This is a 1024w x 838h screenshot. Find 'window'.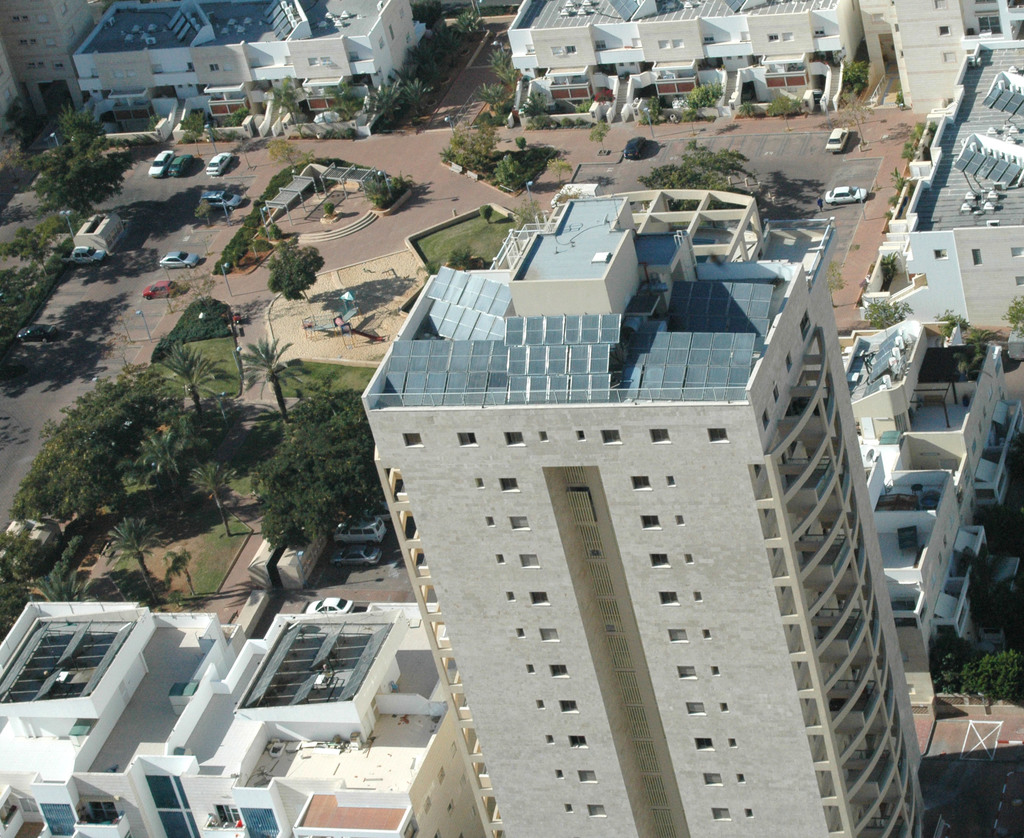
Bounding box: rect(770, 31, 777, 42).
